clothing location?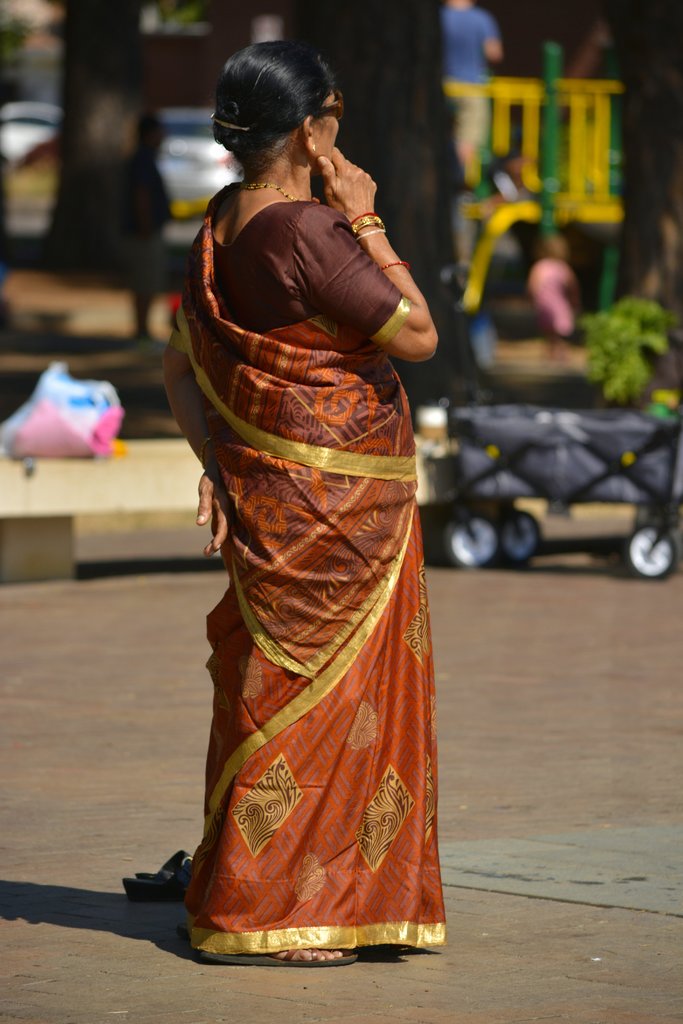
<box>170,182,448,950</box>
